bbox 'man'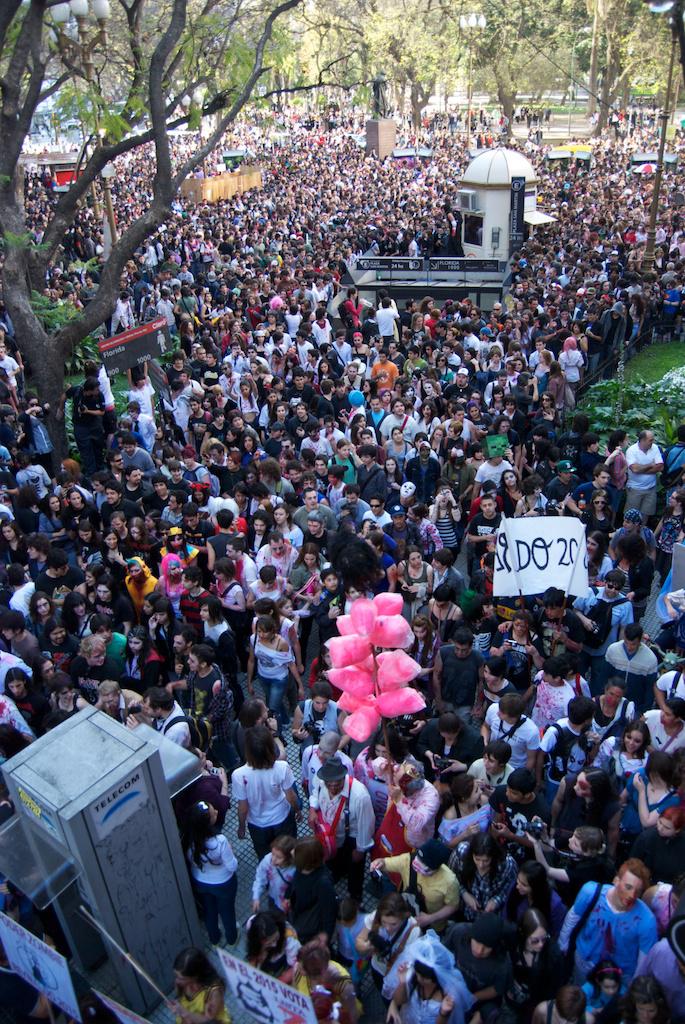
x1=620 y1=428 x2=667 y2=527
